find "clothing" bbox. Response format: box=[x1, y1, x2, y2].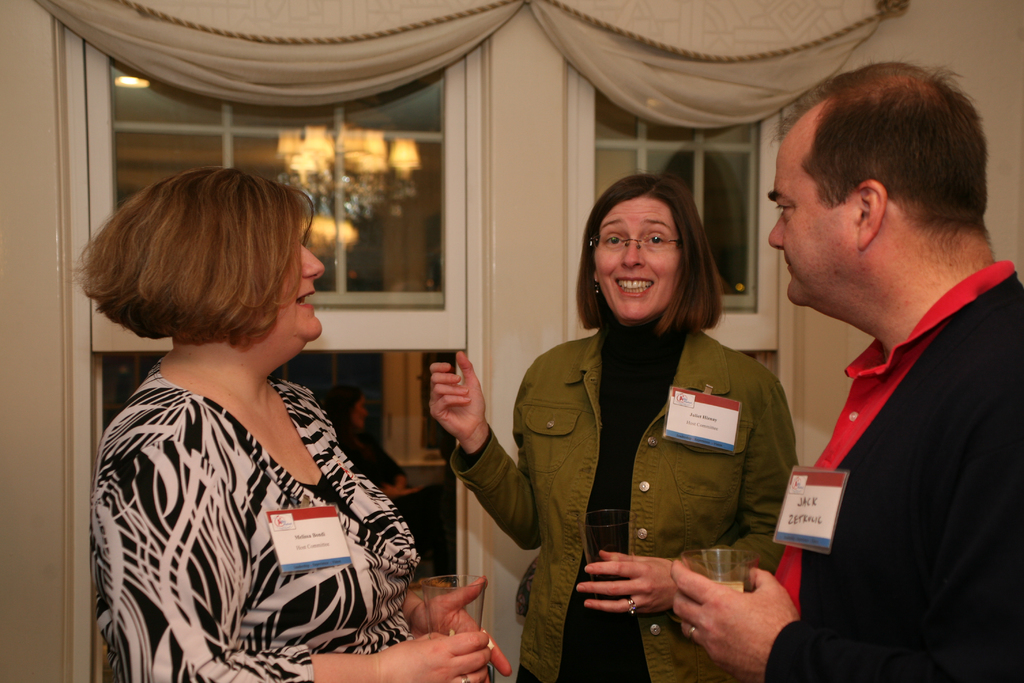
box=[335, 428, 405, 503].
